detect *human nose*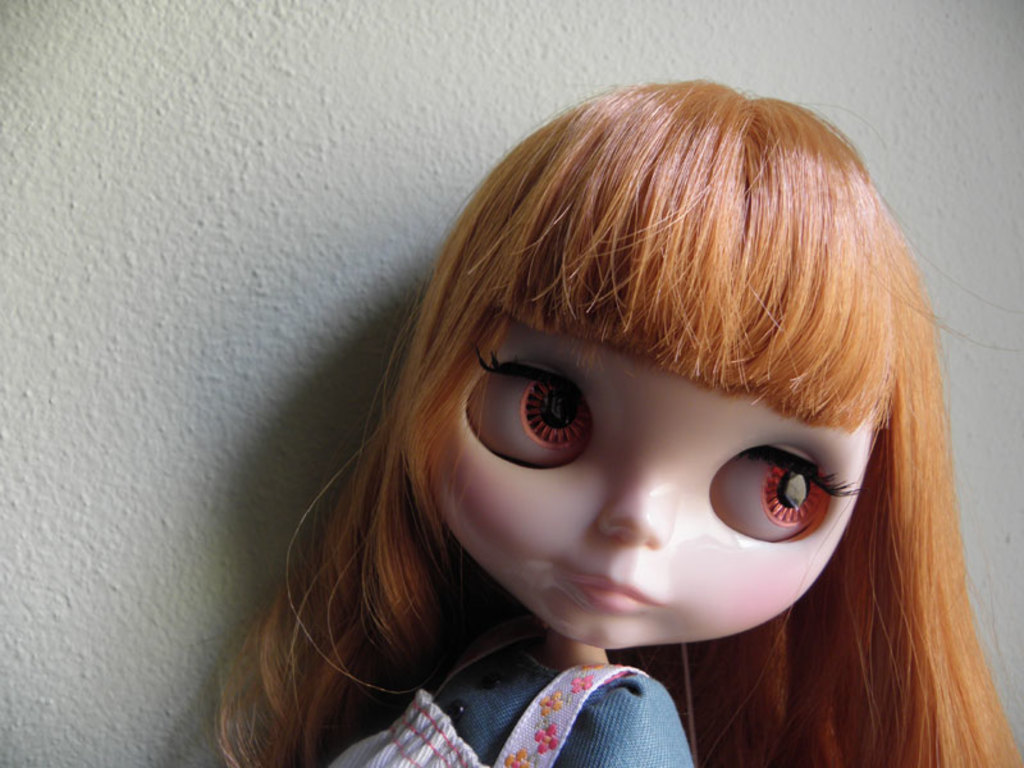
pyautogui.locateOnScreen(599, 449, 678, 549)
